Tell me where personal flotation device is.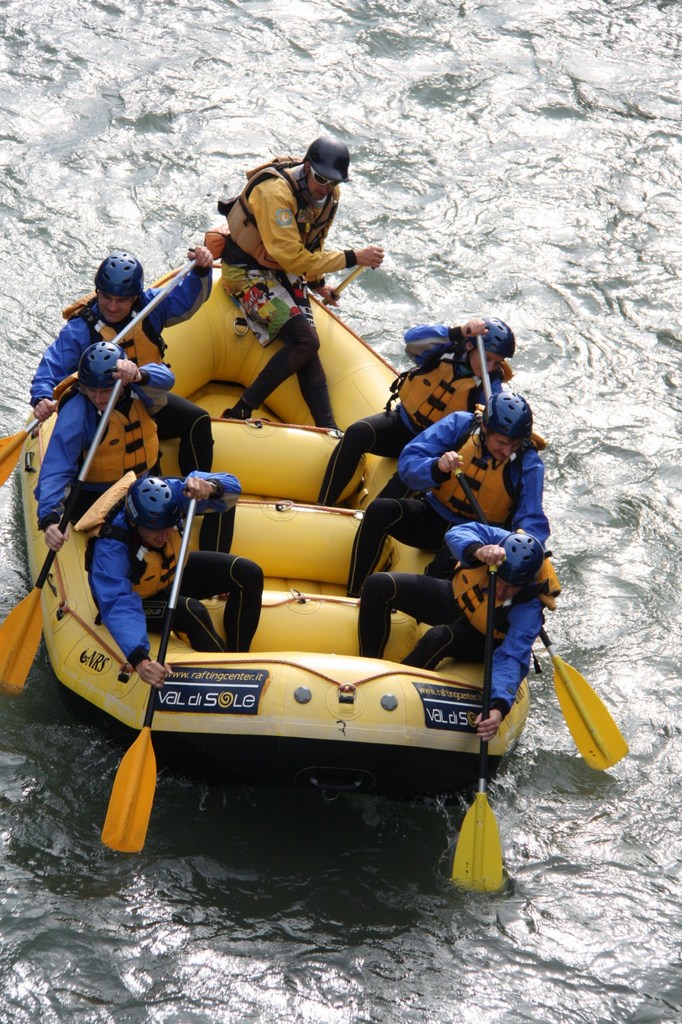
personal flotation device is at {"x1": 50, "y1": 285, "x2": 167, "y2": 370}.
